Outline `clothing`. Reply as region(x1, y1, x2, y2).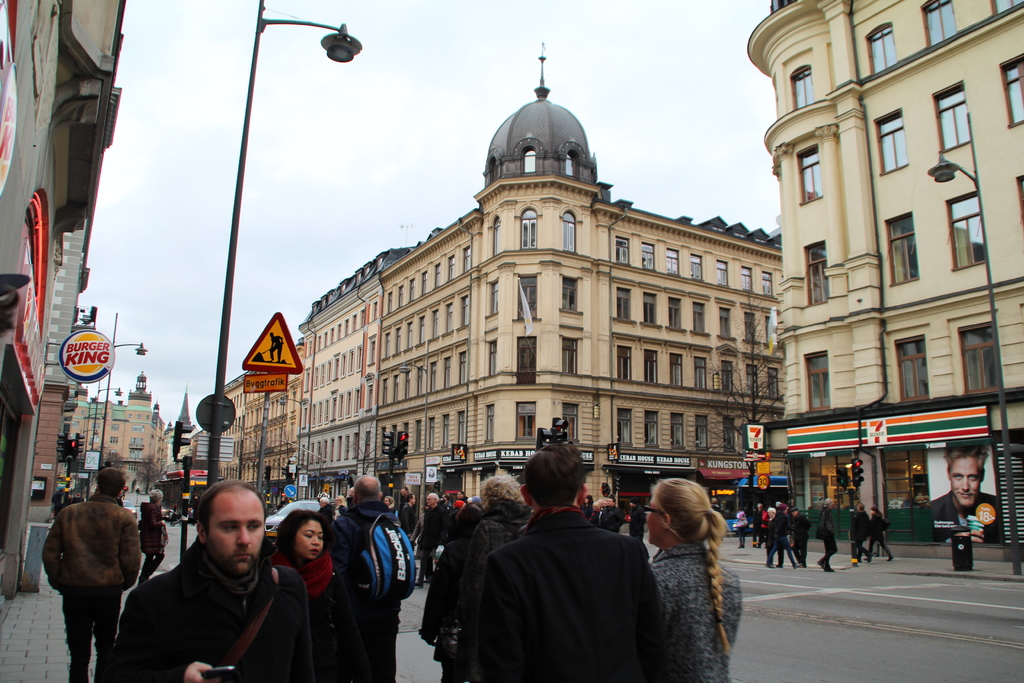
region(848, 511, 869, 554).
